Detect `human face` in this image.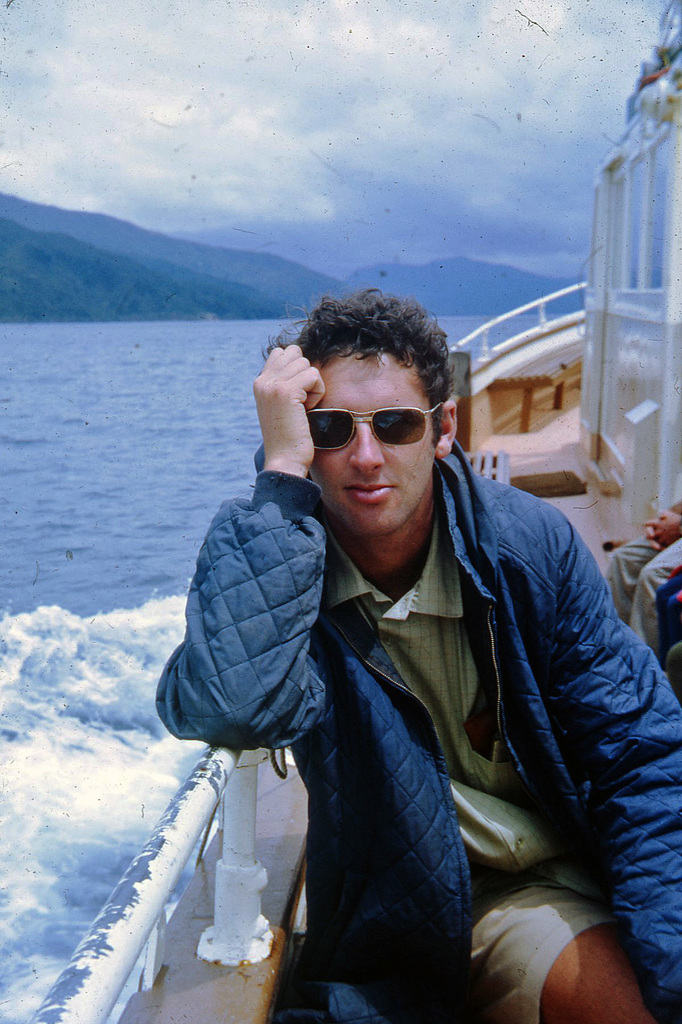
Detection: [303, 342, 436, 540].
